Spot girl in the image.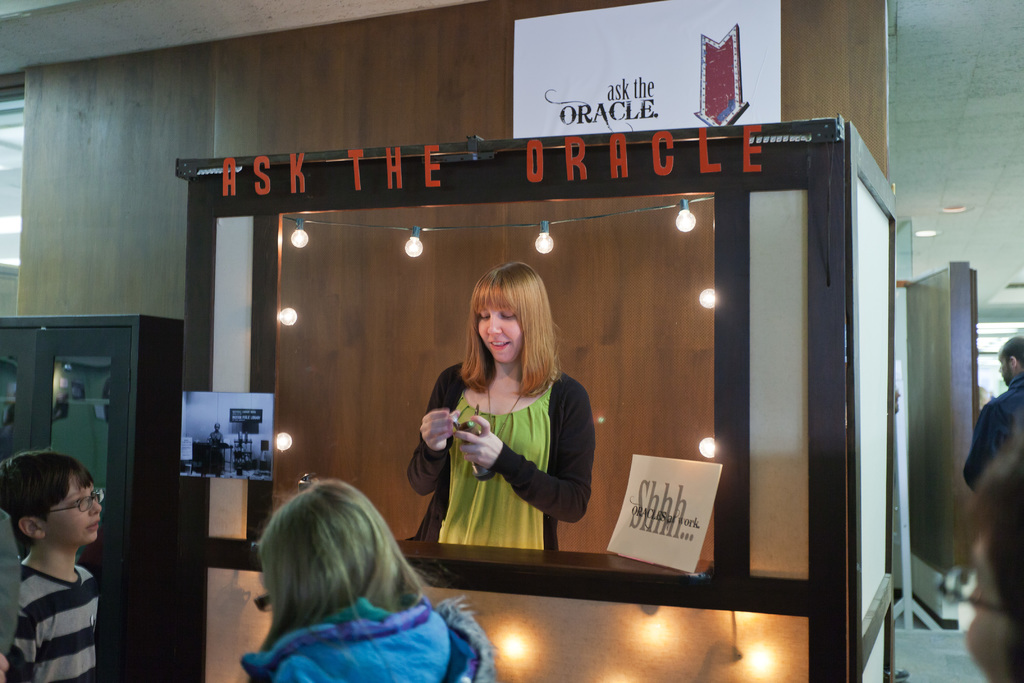
girl found at bbox=(240, 473, 497, 682).
